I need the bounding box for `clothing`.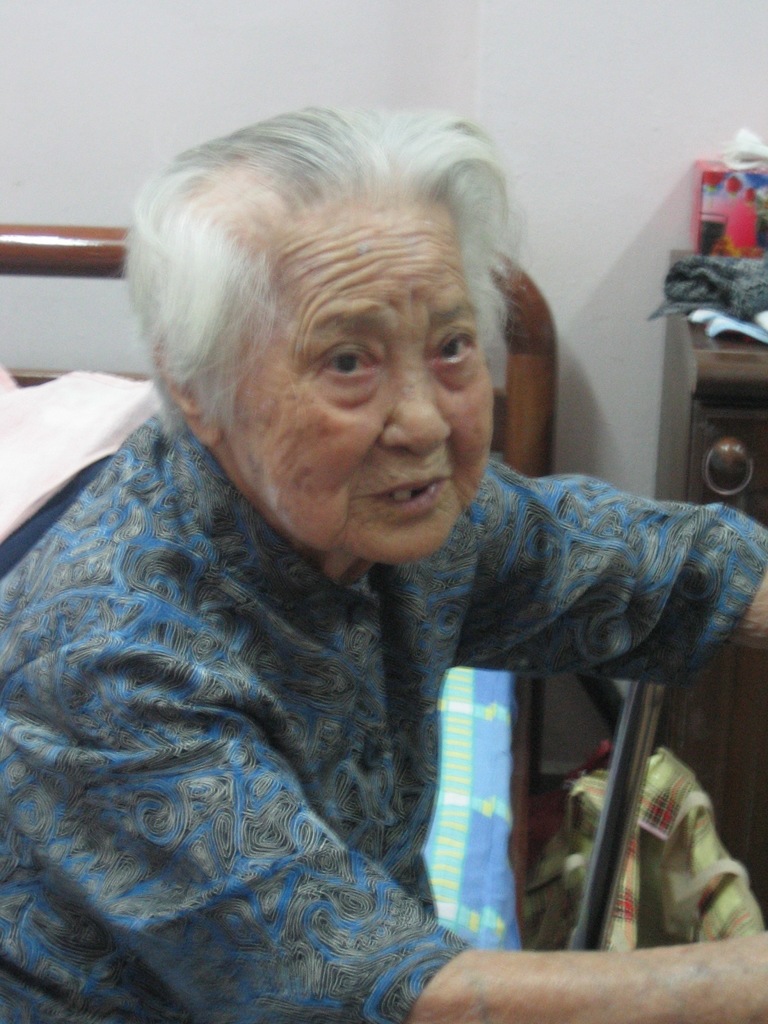
Here it is: [left=25, top=320, right=727, bottom=1013].
